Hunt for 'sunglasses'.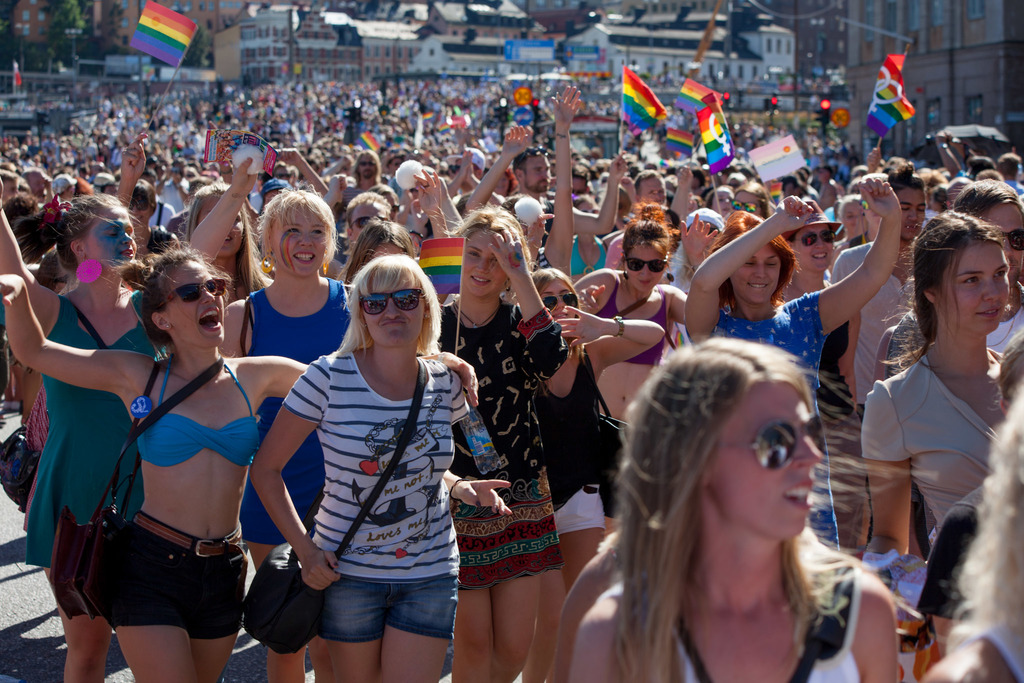
Hunted down at <box>1004,228,1023,251</box>.
